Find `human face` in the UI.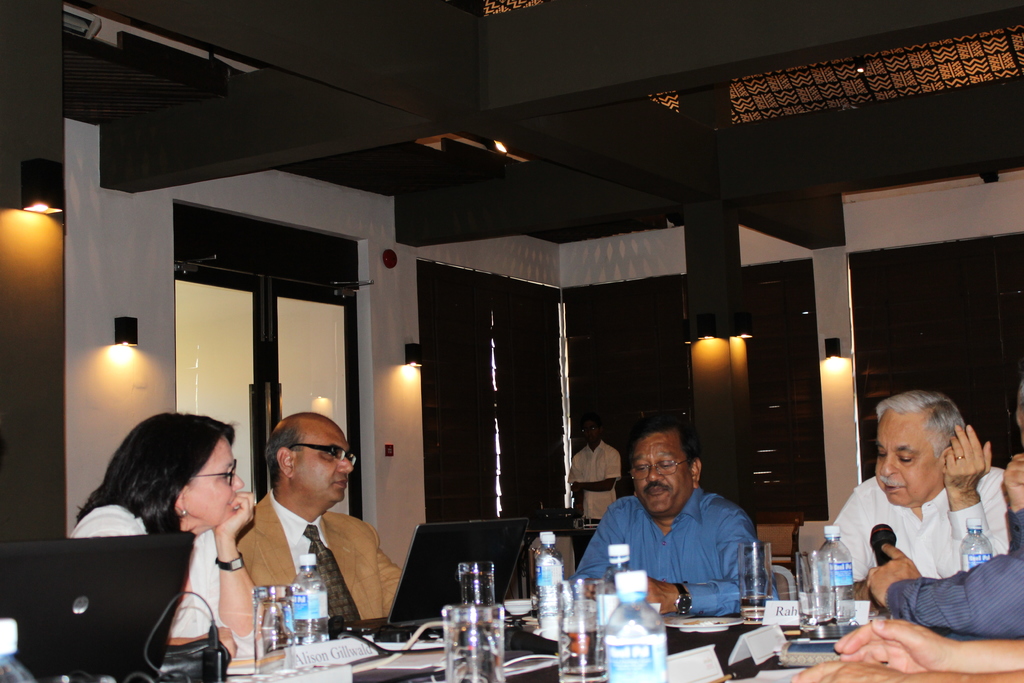
UI element at bbox=(874, 410, 941, 507).
